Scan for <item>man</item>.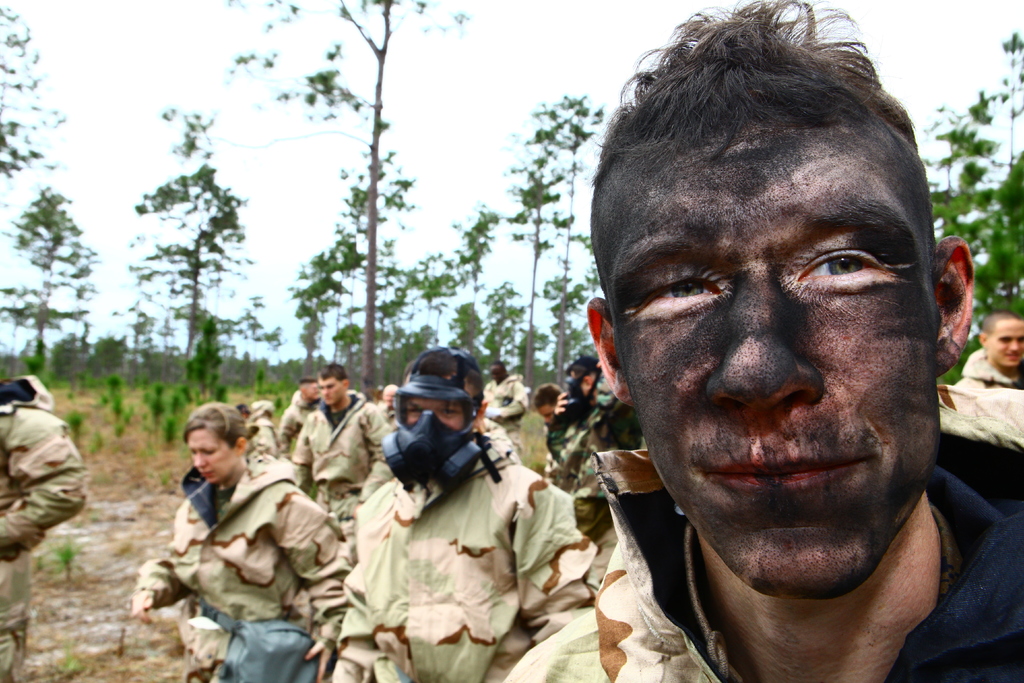
Scan result: region(371, 384, 400, 430).
